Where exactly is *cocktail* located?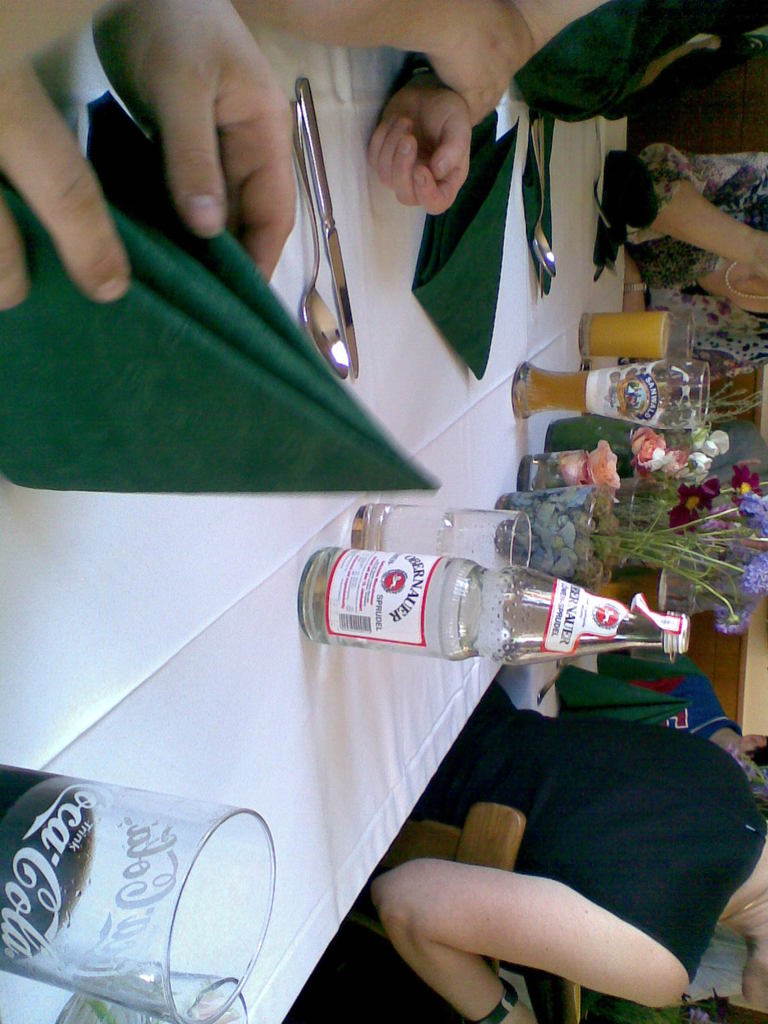
Its bounding box is pyautogui.locateOnScreen(511, 355, 665, 417).
